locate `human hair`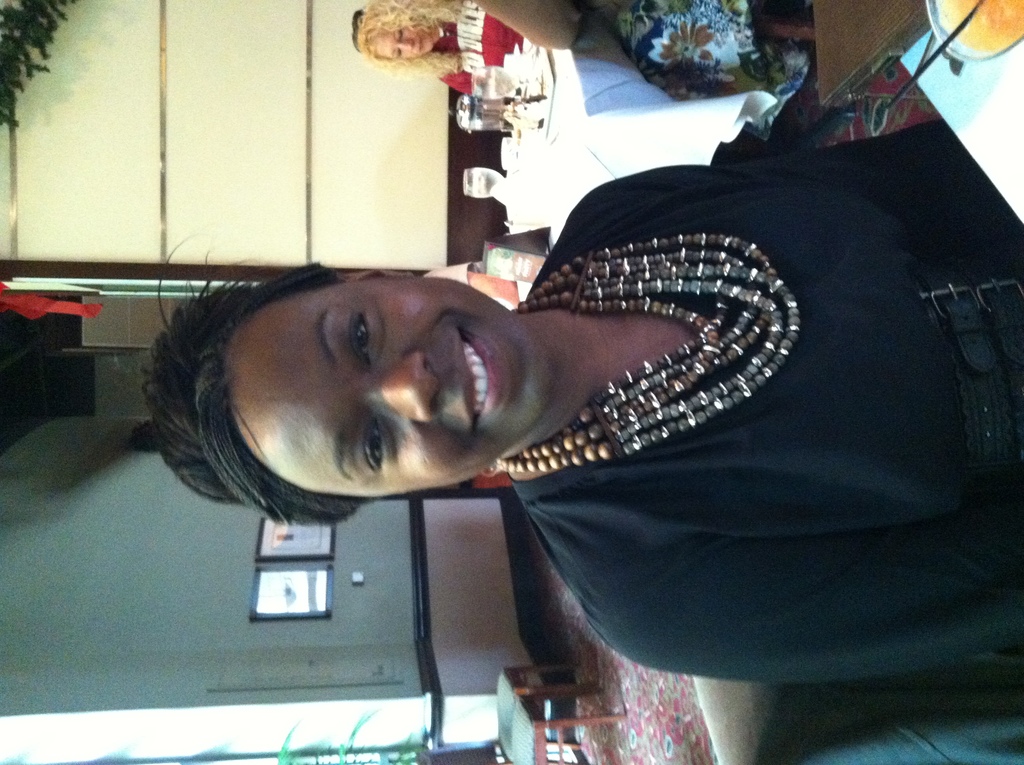
135, 236, 364, 526
